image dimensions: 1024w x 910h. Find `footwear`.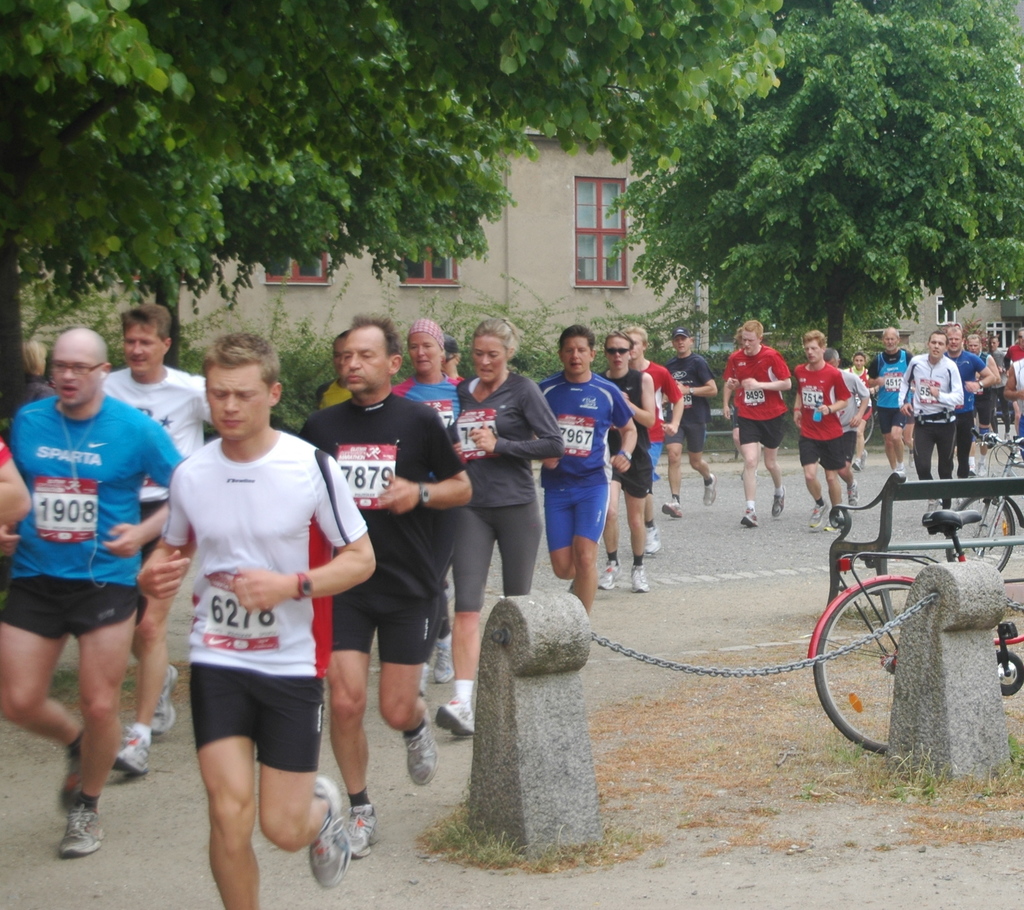
(857, 452, 868, 467).
